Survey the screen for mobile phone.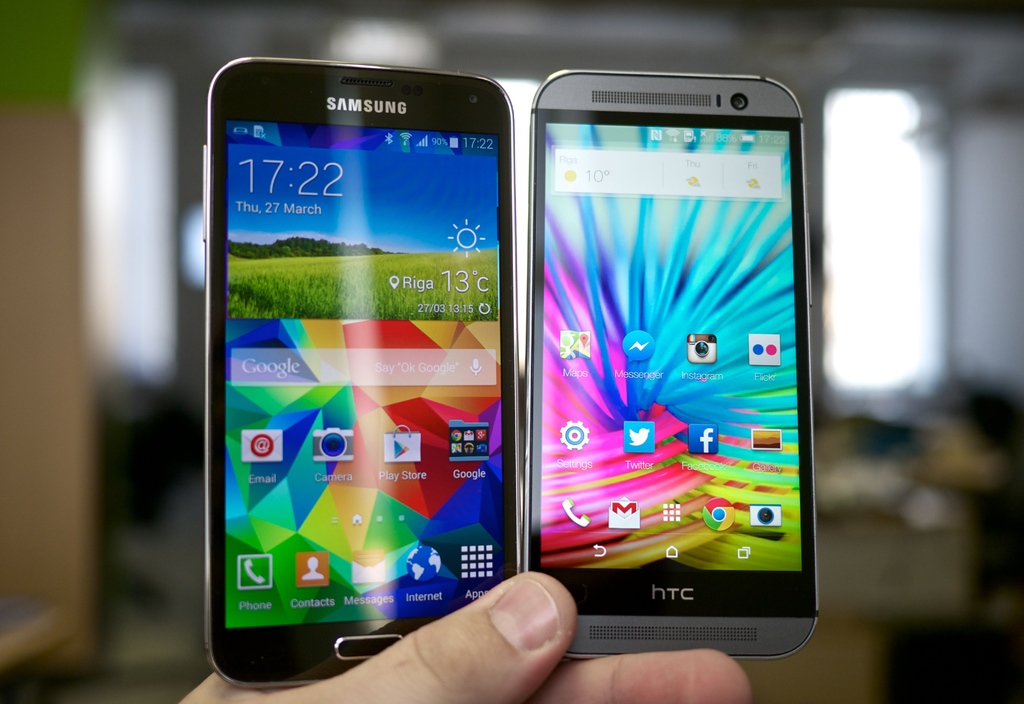
Survey found: x1=202, y1=49, x2=518, y2=687.
